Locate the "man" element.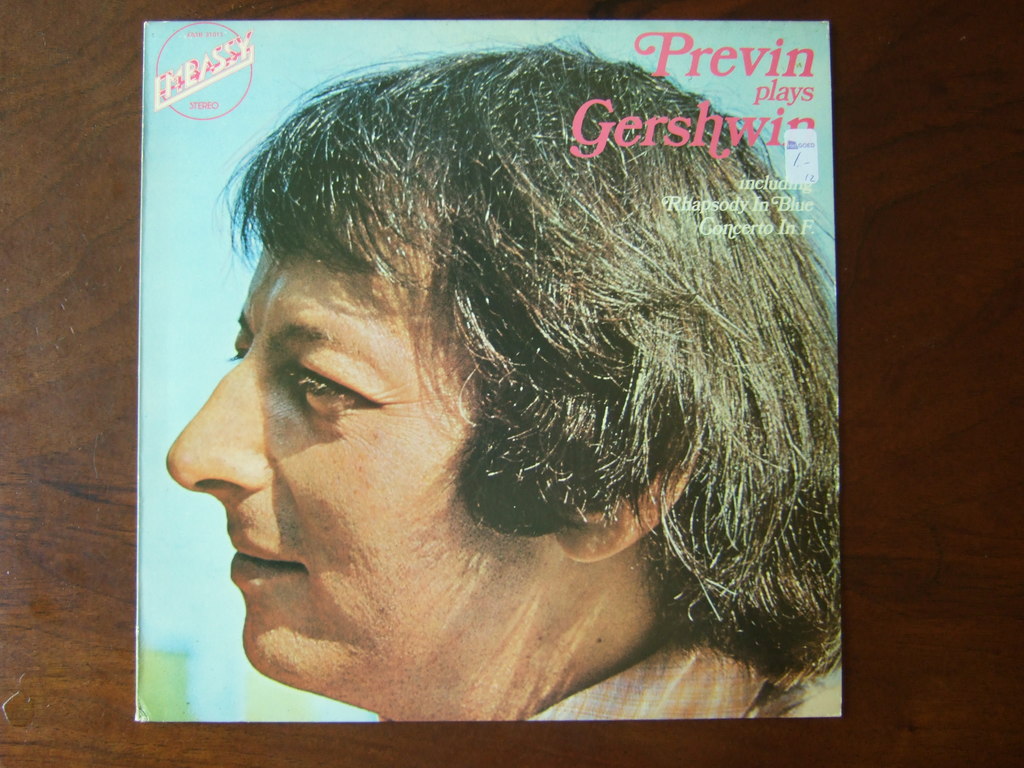
Element bbox: bbox=[155, 29, 847, 737].
